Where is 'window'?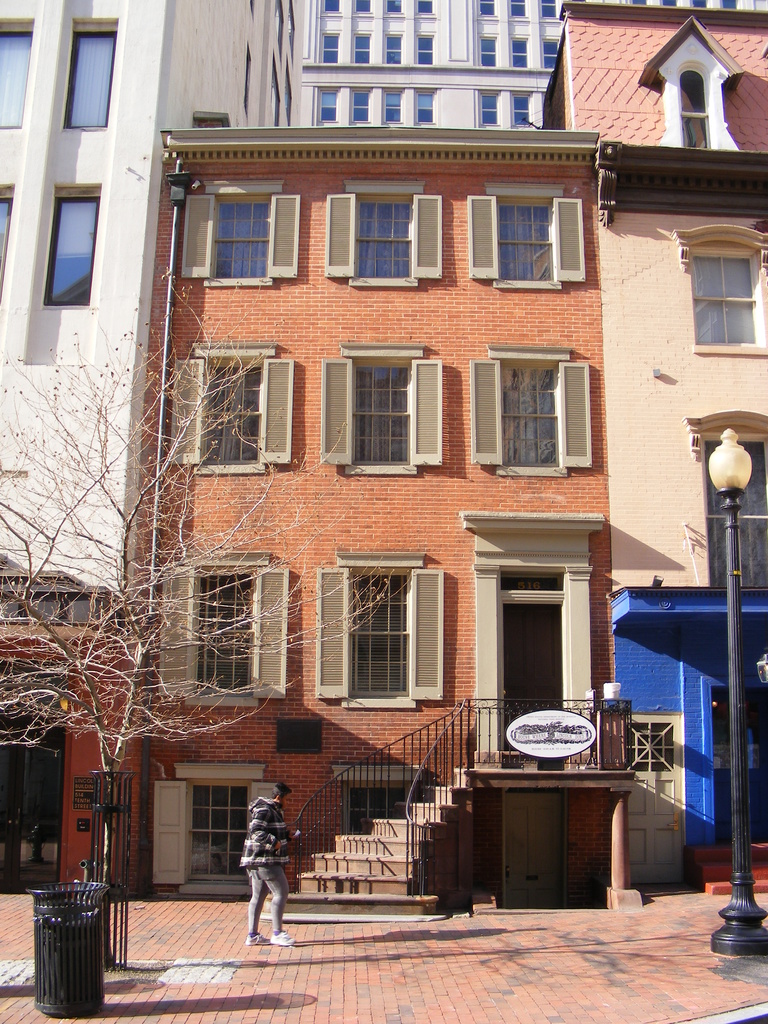
{"x1": 697, "y1": 260, "x2": 756, "y2": 344}.
